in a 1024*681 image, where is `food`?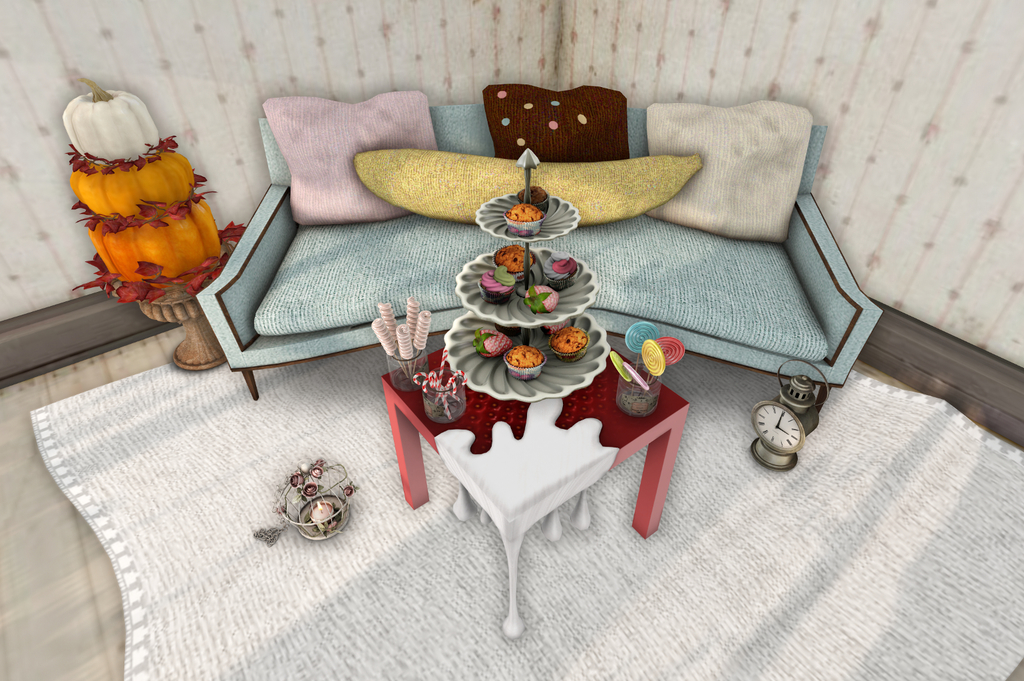
{"x1": 481, "y1": 264, "x2": 514, "y2": 293}.
